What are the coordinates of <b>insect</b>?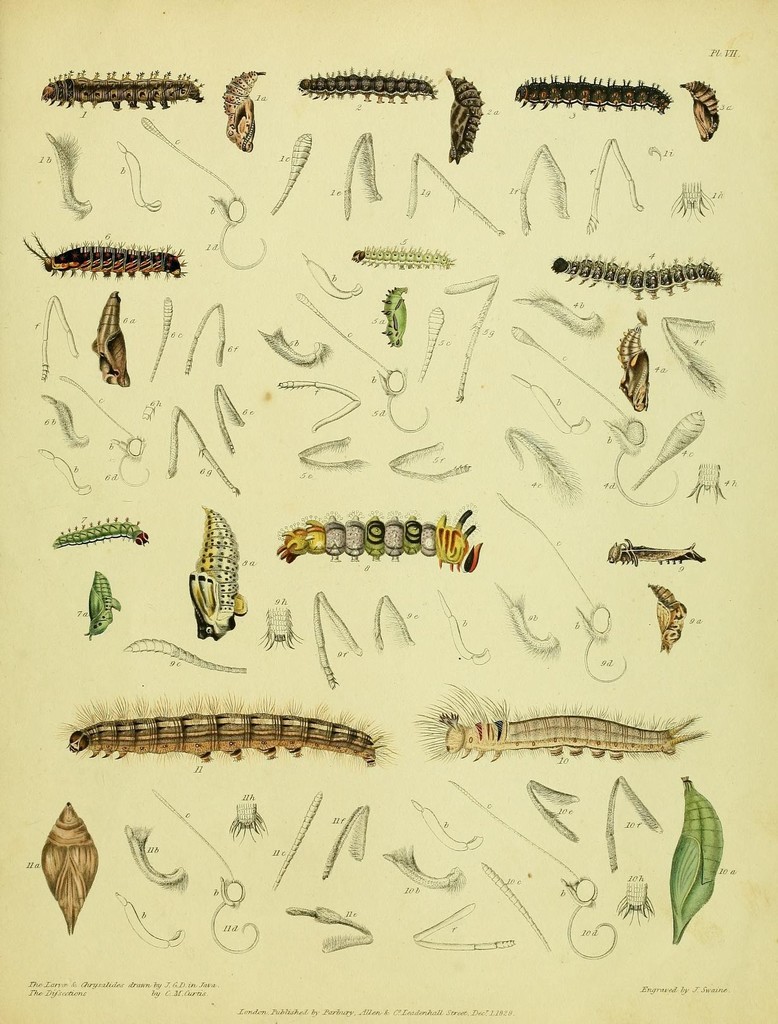
184 504 248 641.
